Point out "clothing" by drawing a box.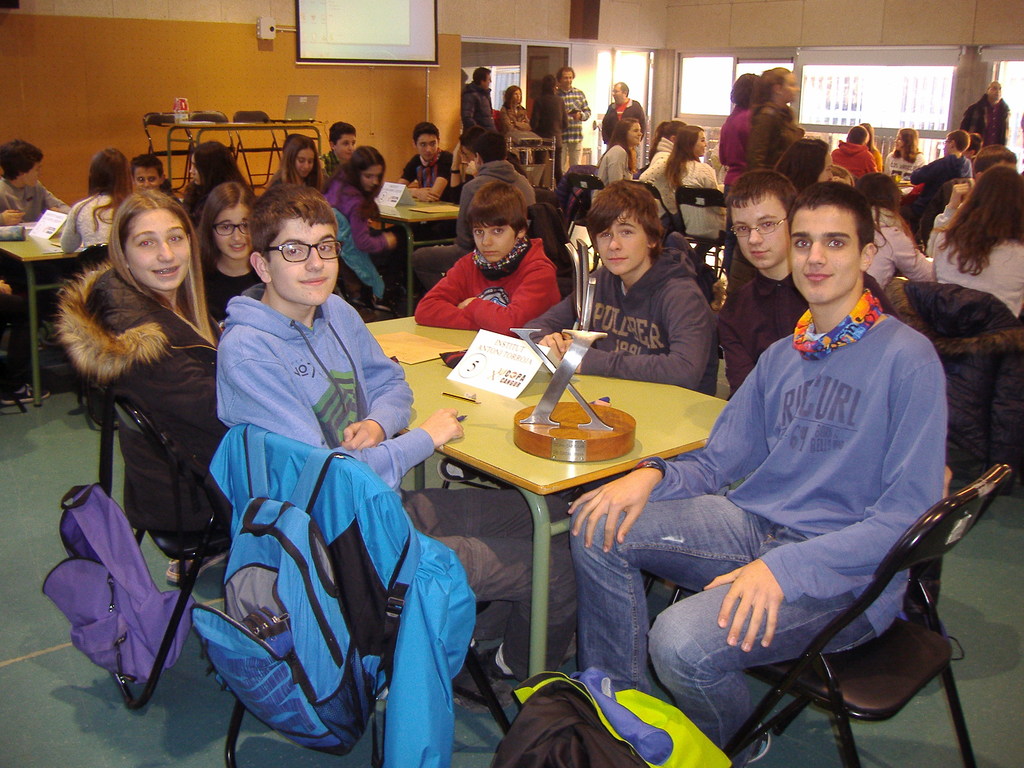
select_region(748, 99, 808, 170).
